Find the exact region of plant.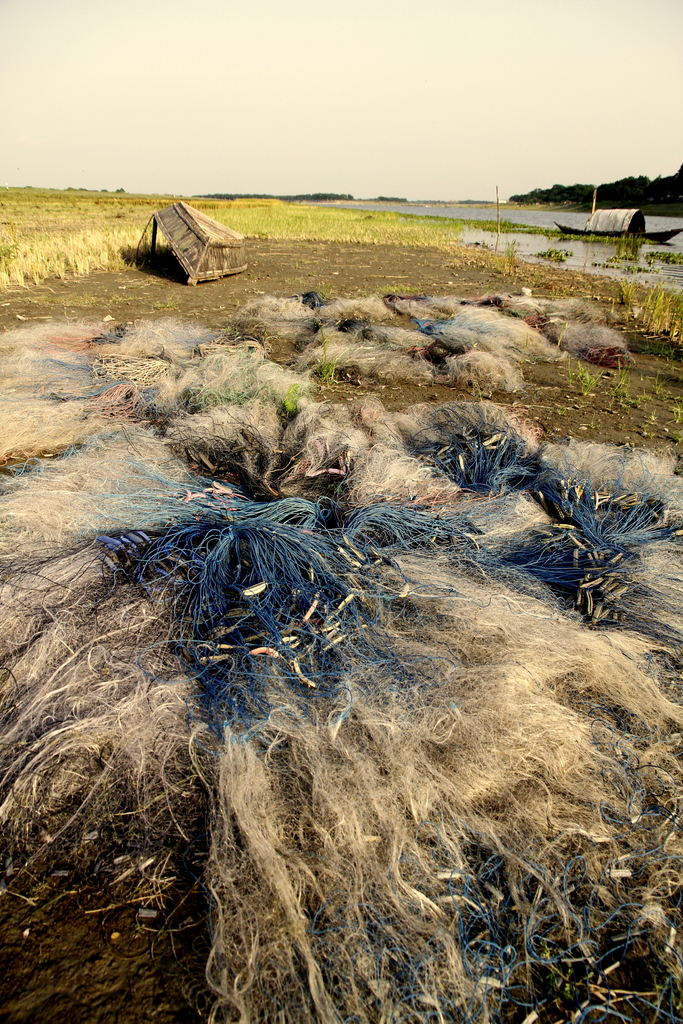
Exact region: pyautogui.locateOnScreen(561, 357, 591, 392).
